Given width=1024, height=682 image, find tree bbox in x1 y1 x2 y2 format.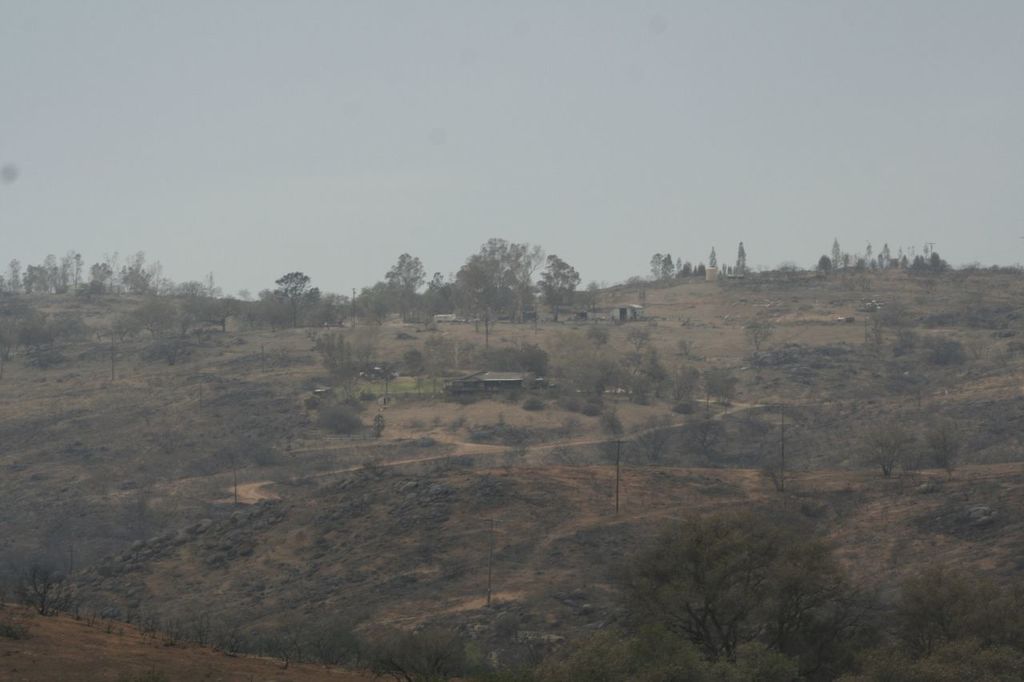
0 532 70 606.
